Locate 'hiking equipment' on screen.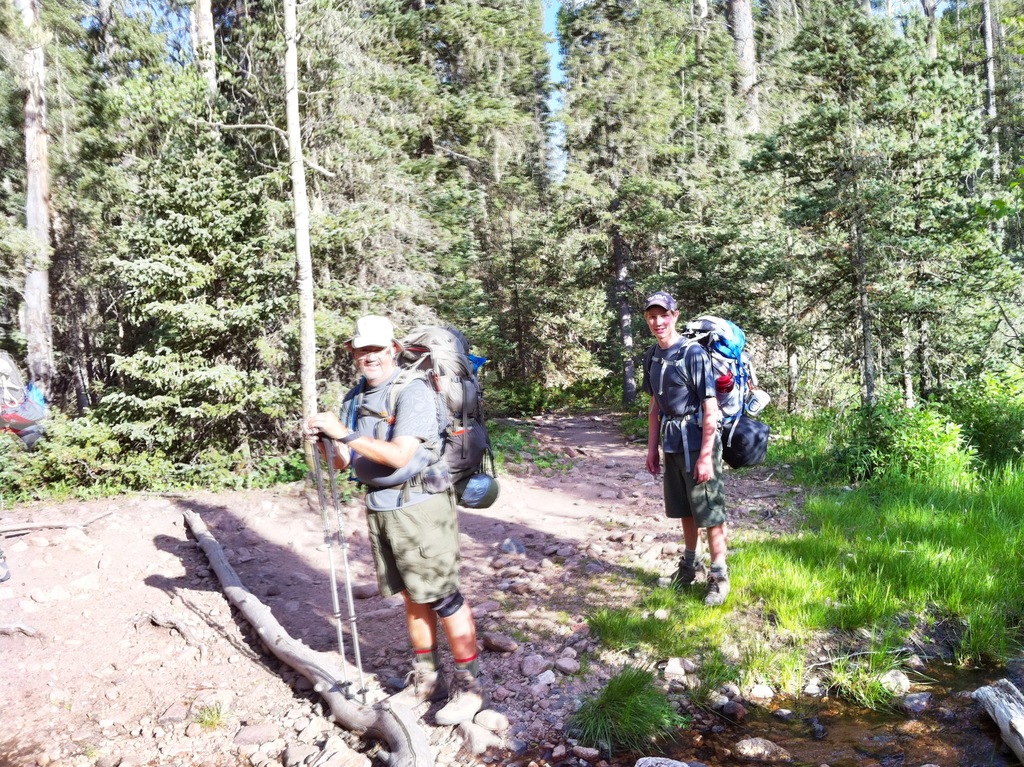
On screen at bbox(642, 315, 772, 468).
